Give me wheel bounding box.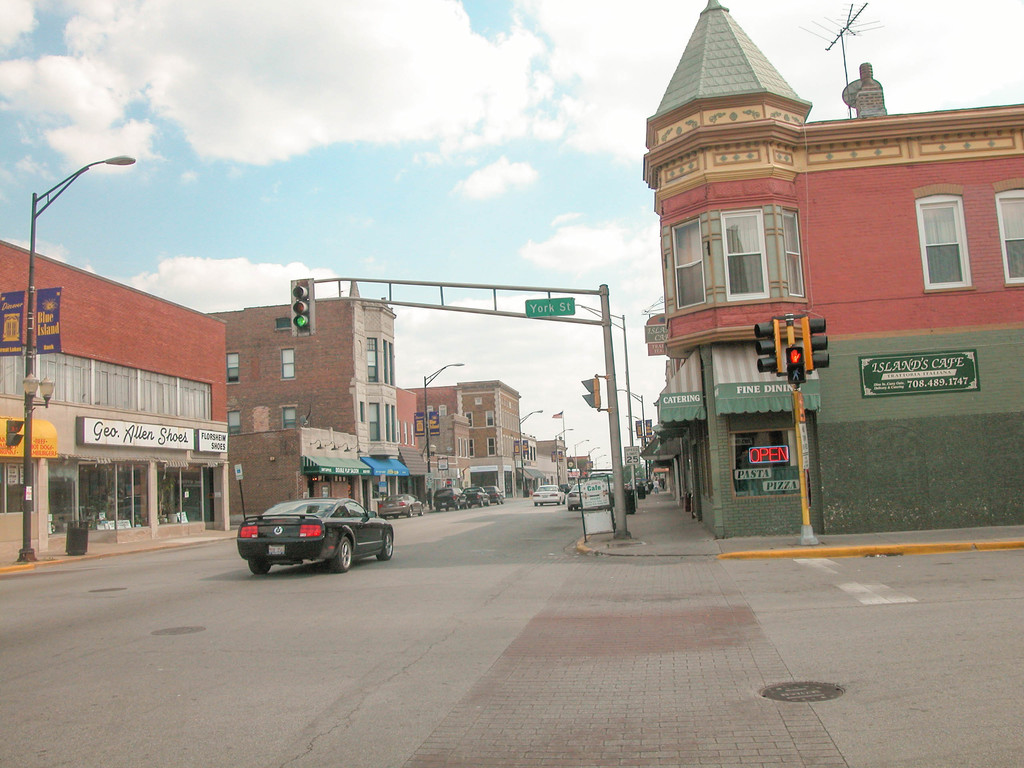
[406, 506, 414, 519].
